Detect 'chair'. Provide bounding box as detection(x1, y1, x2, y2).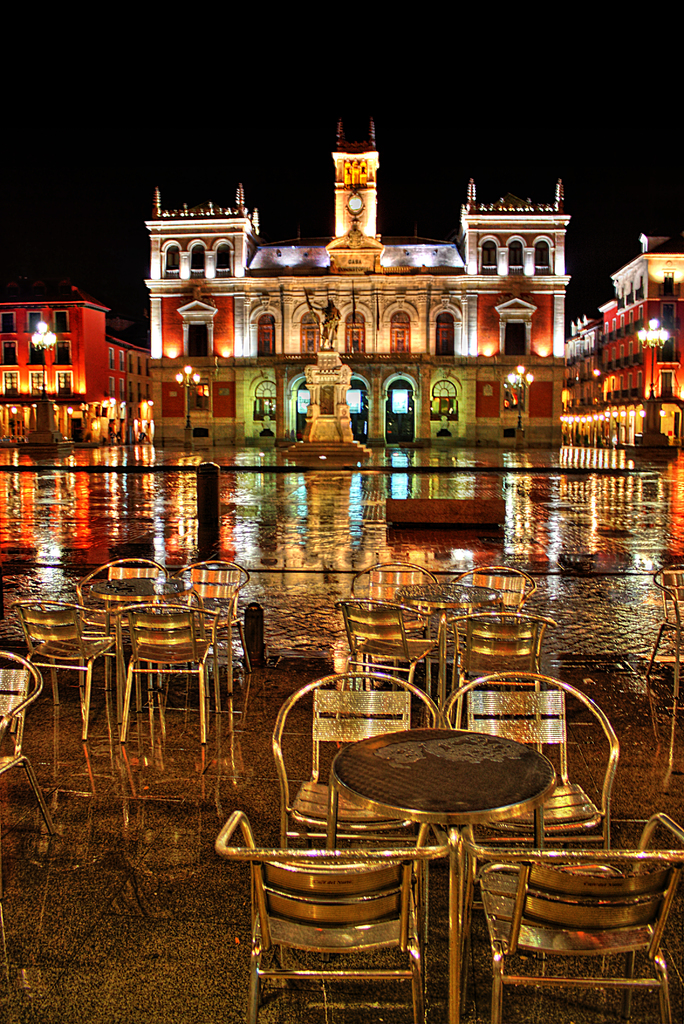
detection(350, 559, 452, 692).
